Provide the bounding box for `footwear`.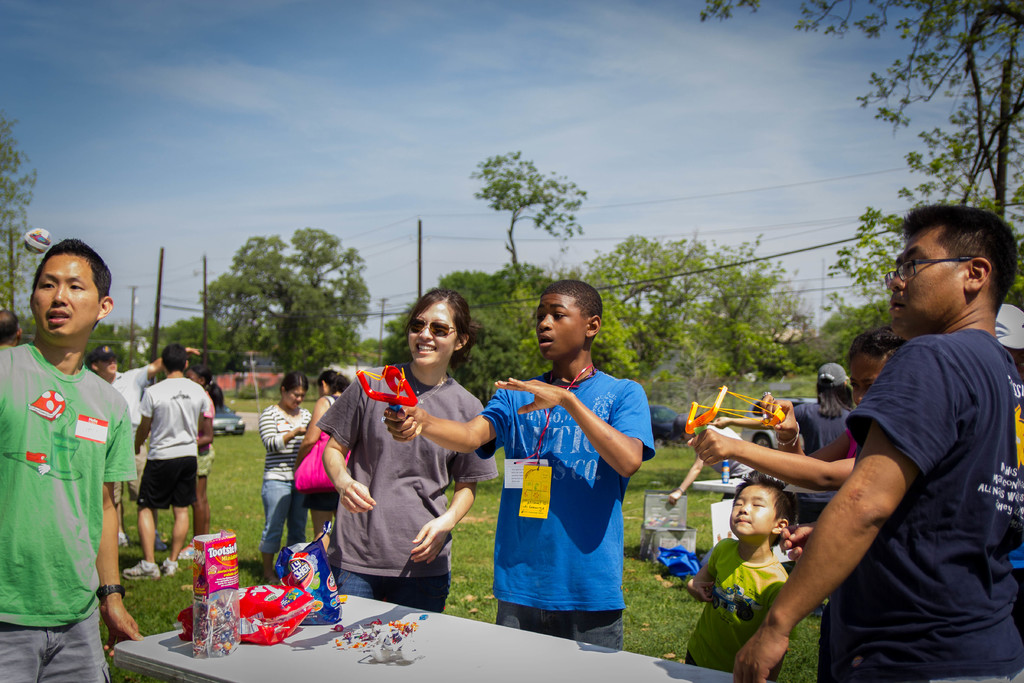
bbox(122, 556, 166, 577).
